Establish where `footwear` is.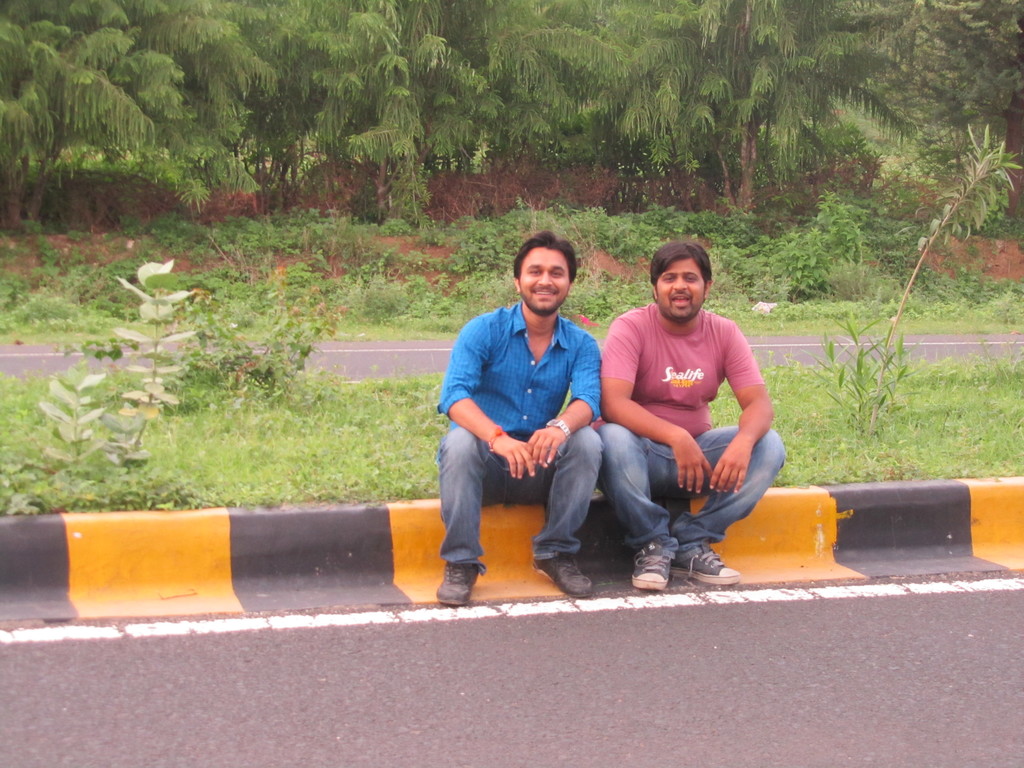
Established at <region>437, 568, 481, 609</region>.
